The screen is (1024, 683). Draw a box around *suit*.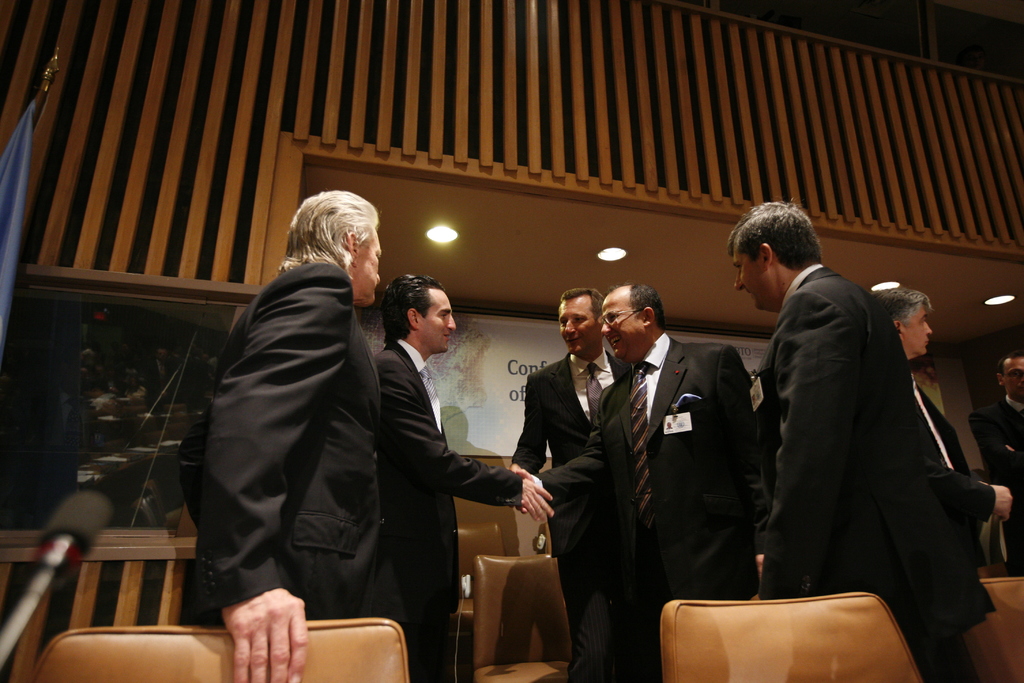
x1=508, y1=352, x2=635, y2=682.
